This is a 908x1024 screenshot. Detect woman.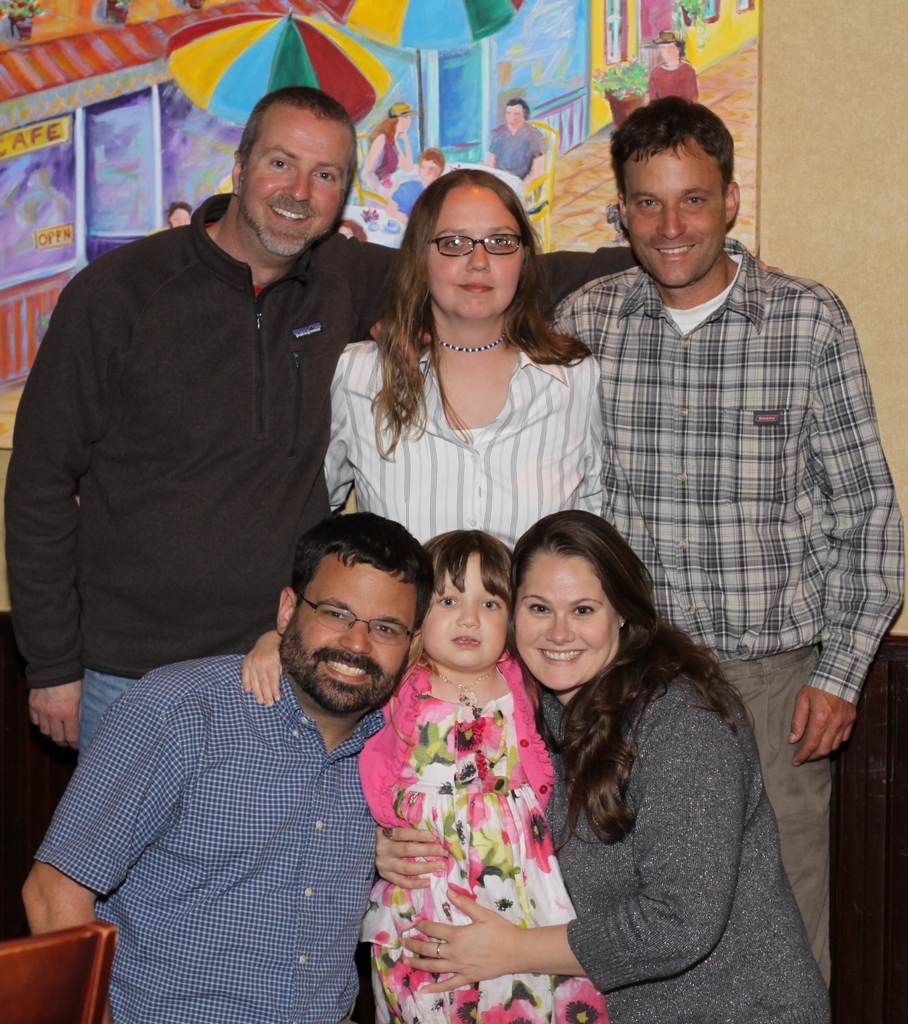
(x1=396, y1=499, x2=832, y2=1023).
